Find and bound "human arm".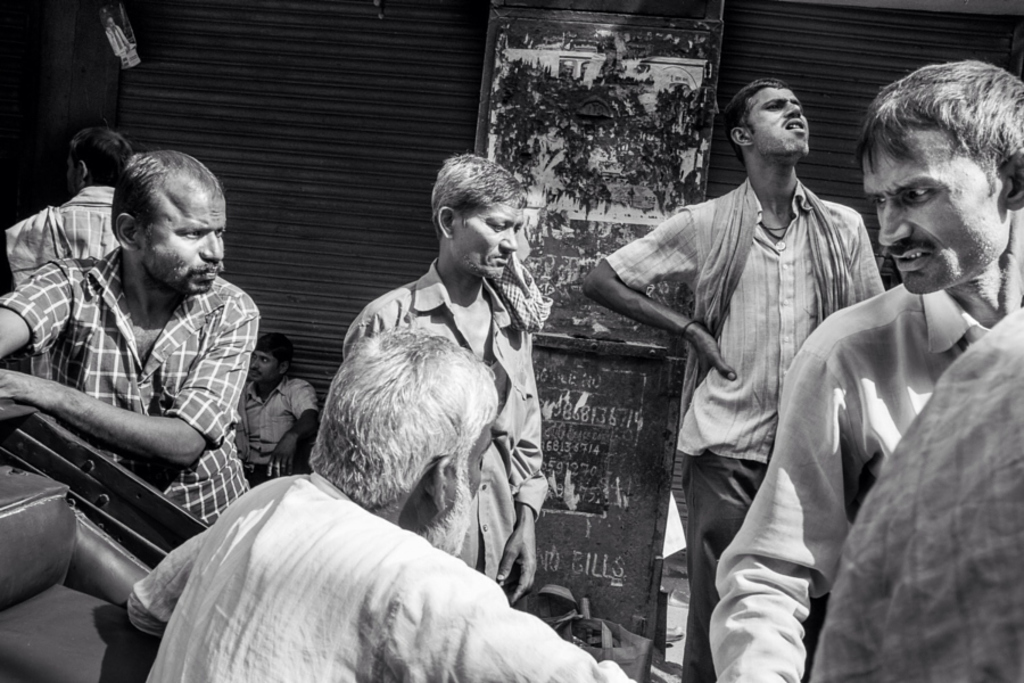
Bound: rect(703, 426, 839, 681).
